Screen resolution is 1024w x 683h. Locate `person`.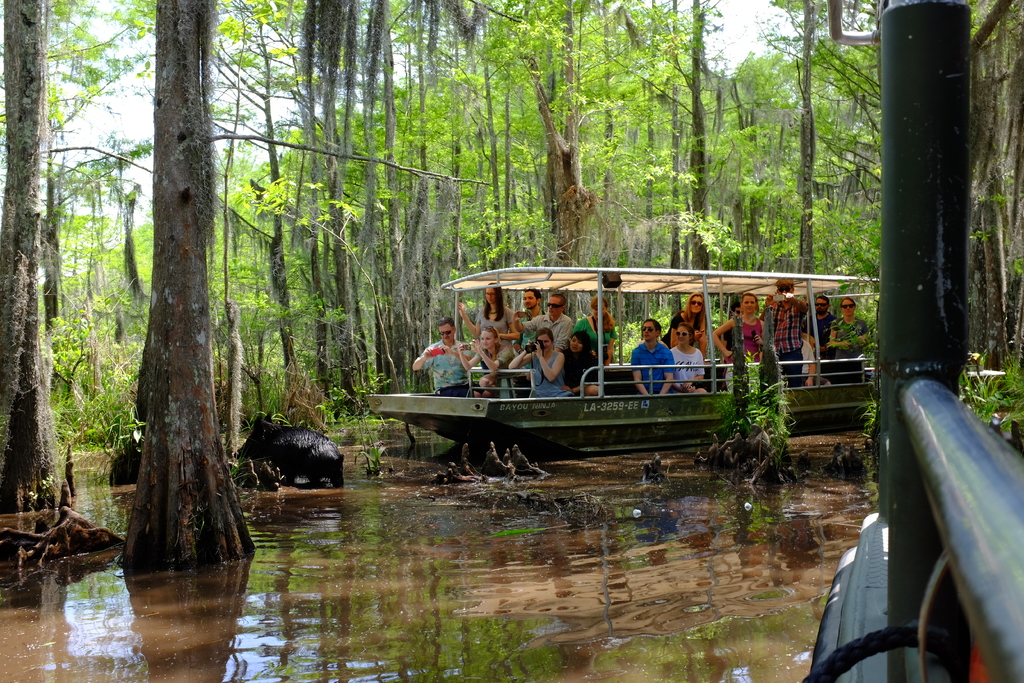
512, 289, 546, 355.
